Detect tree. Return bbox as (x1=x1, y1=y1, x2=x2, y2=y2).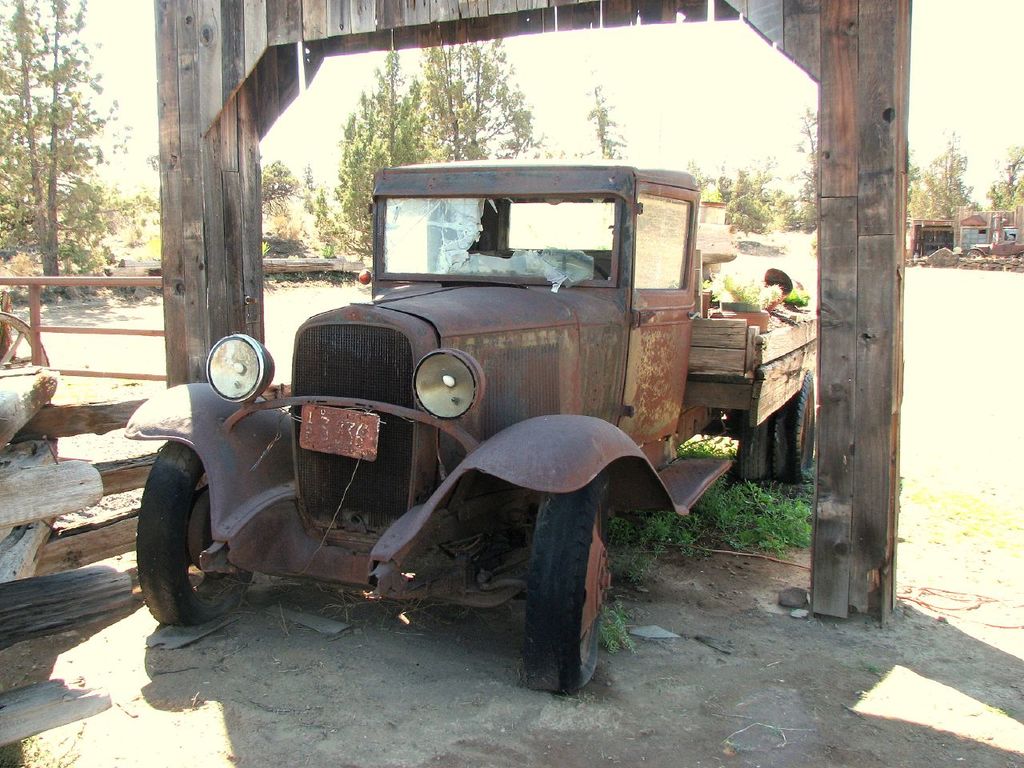
(x1=577, y1=86, x2=635, y2=168).
